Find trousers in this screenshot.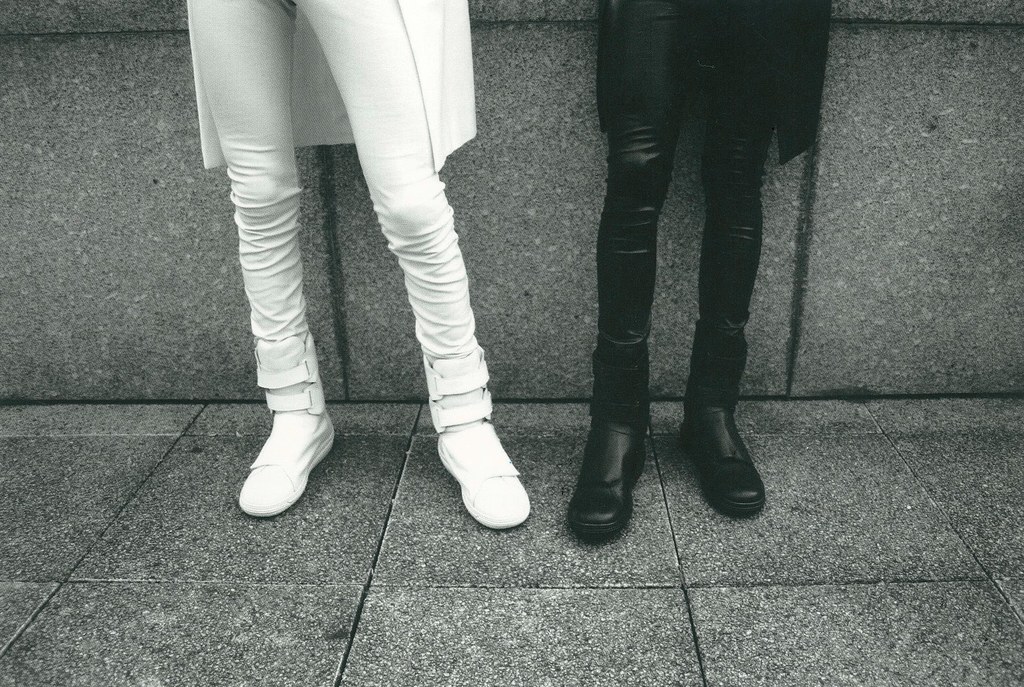
The bounding box for trousers is <bbox>597, 0, 767, 345</bbox>.
